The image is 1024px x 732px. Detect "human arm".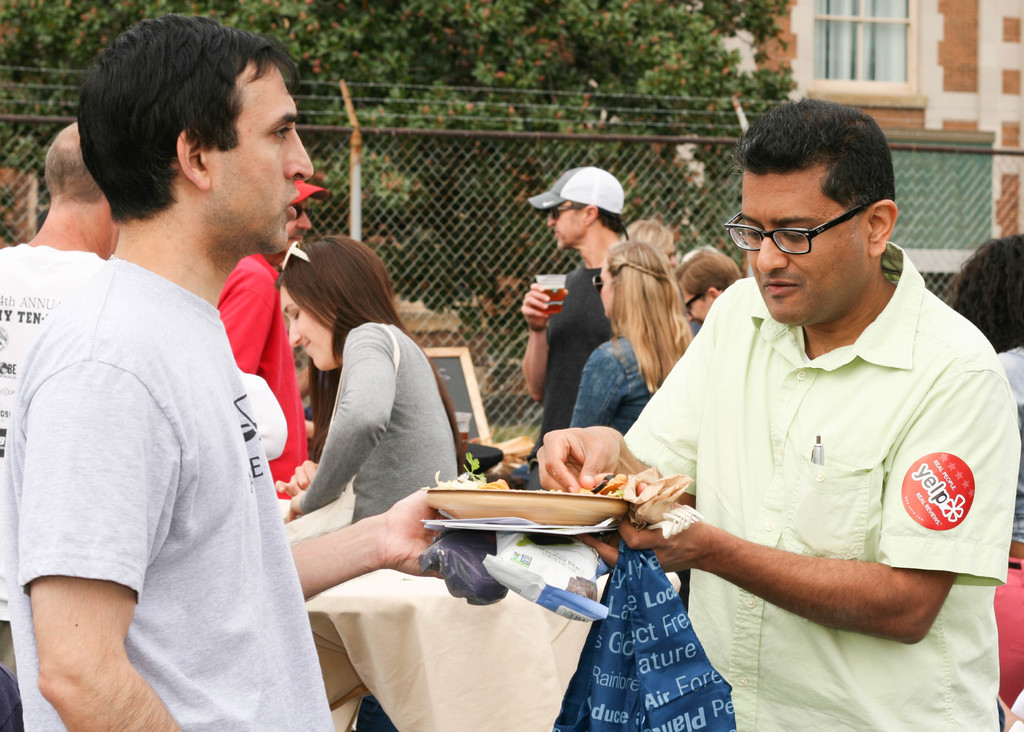
Detection: locate(571, 343, 617, 432).
